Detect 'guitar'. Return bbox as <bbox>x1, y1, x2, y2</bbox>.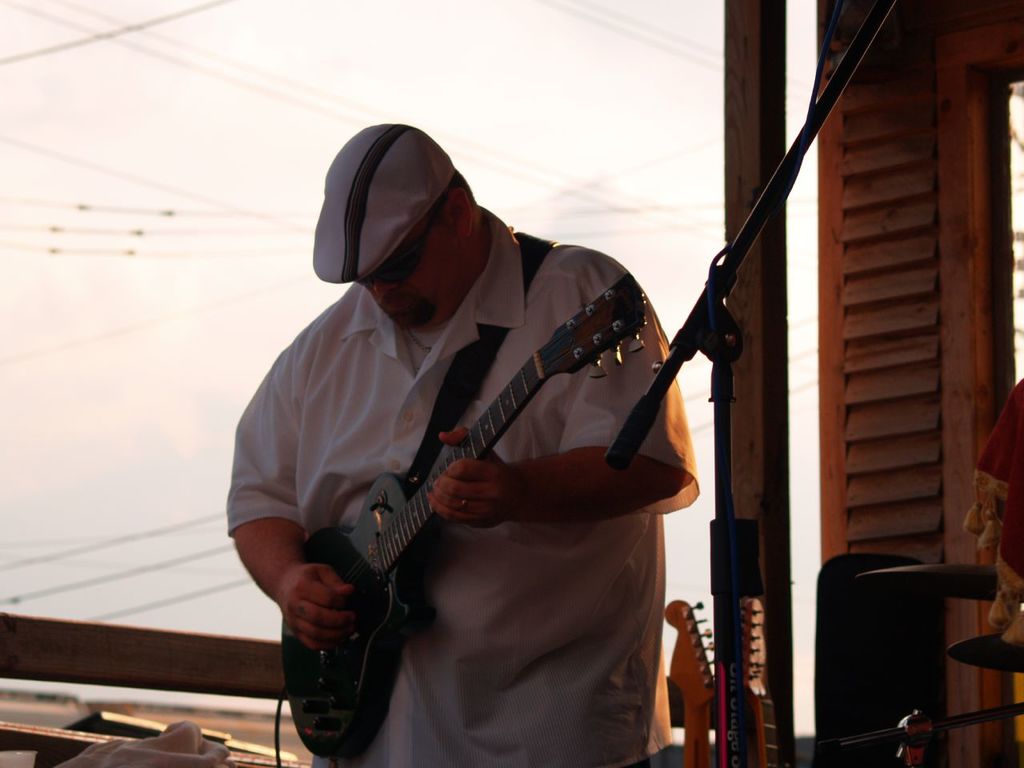
<bbox>278, 268, 648, 760</bbox>.
